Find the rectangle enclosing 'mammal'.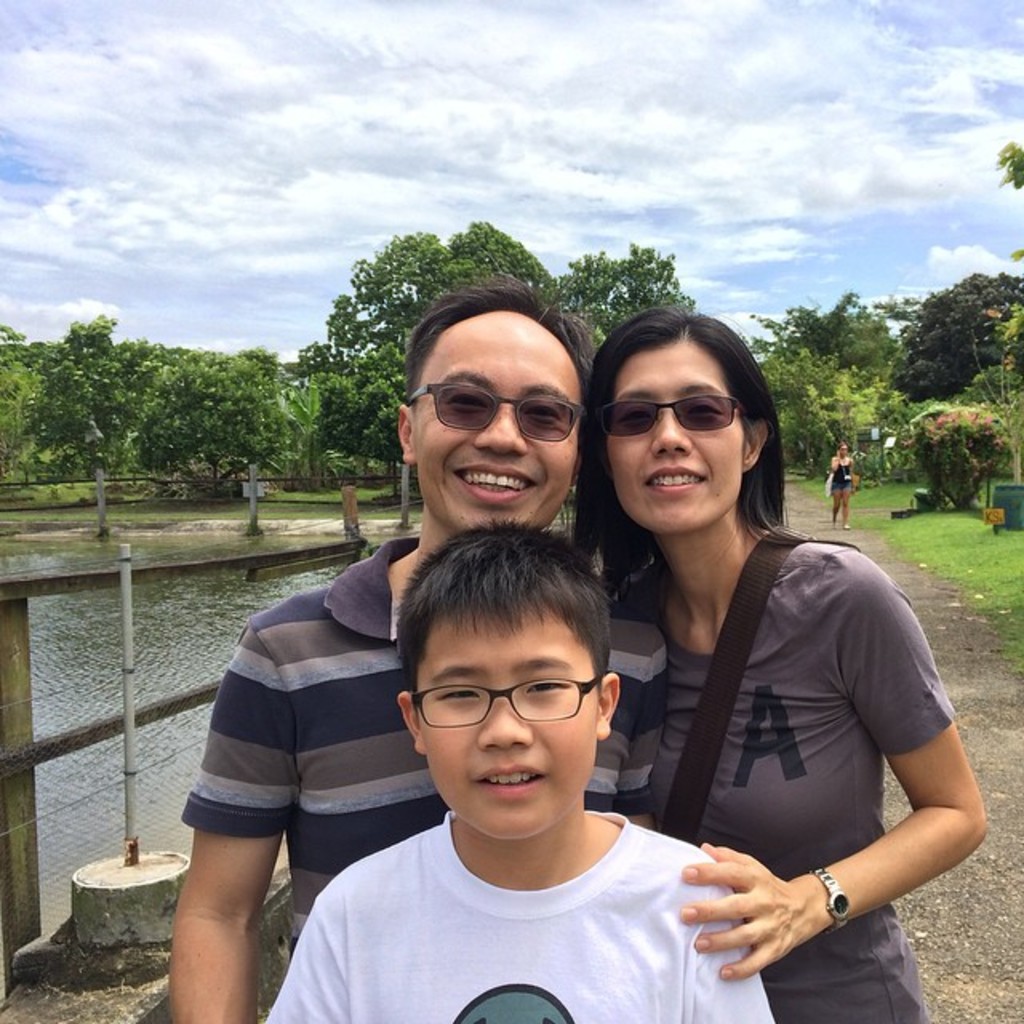
x1=166 y1=272 x2=602 y2=1022.
